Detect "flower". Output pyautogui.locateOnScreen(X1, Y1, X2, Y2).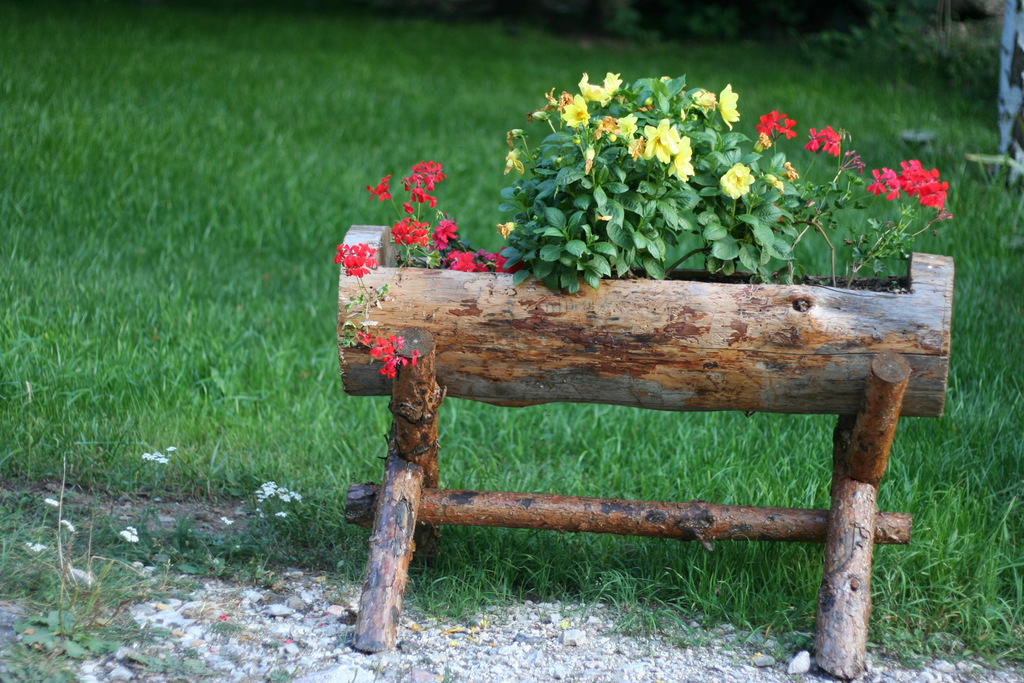
pyautogui.locateOnScreen(358, 329, 417, 385).
